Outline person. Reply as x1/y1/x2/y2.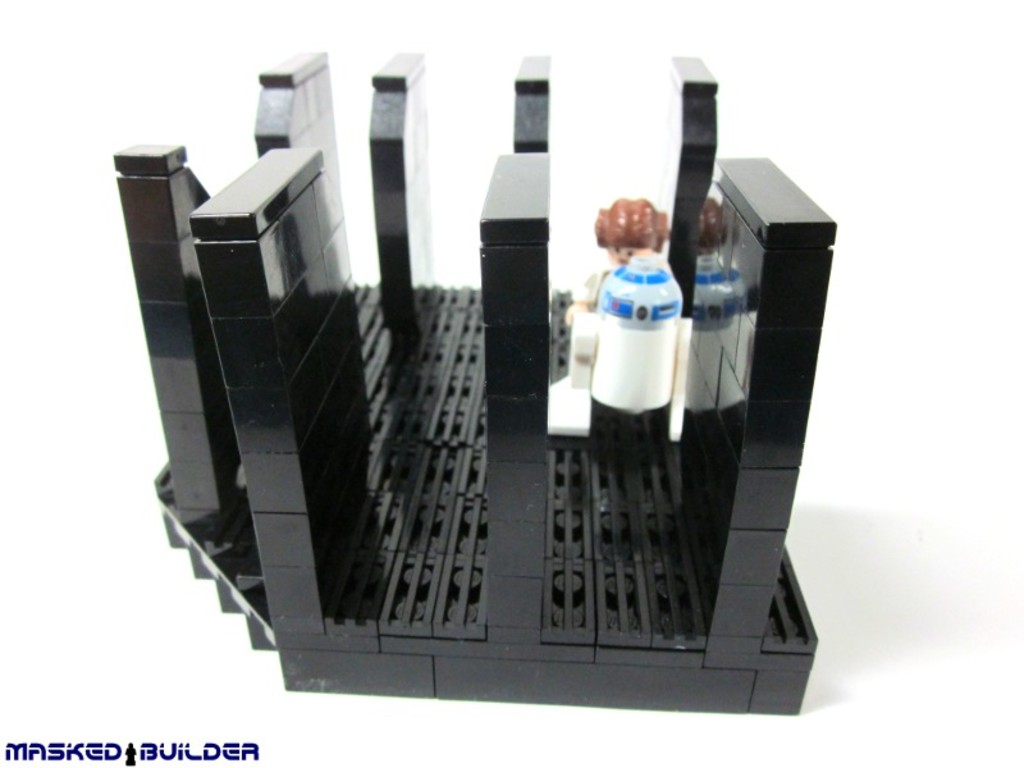
568/202/673/321.
